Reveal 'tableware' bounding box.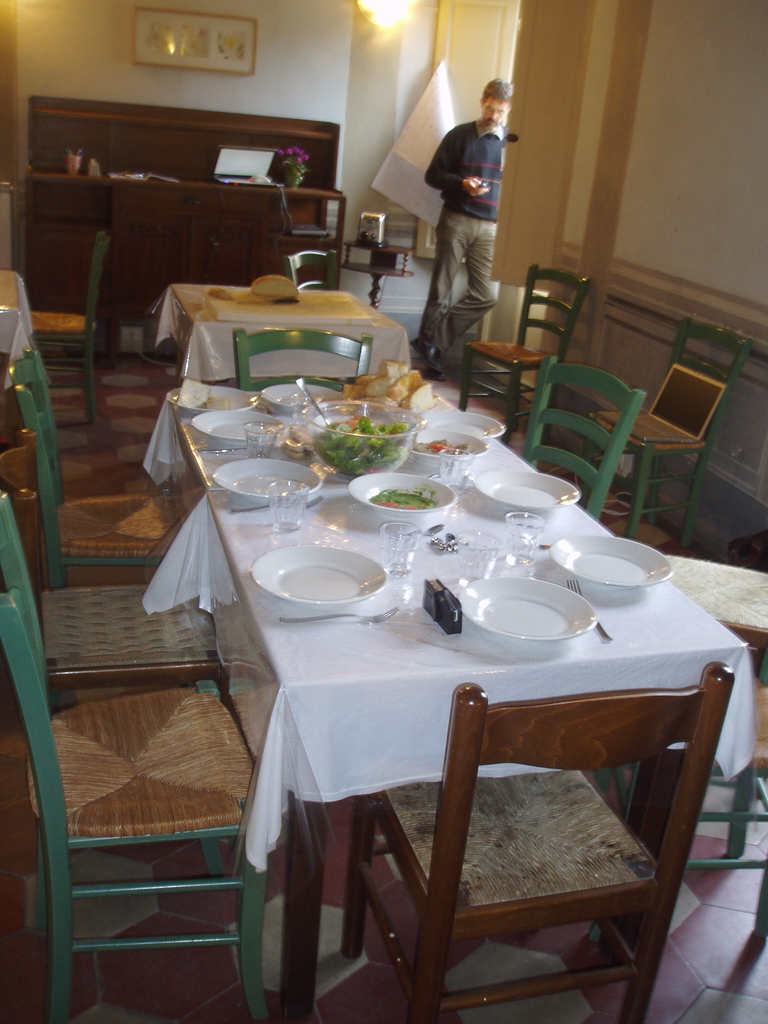
Revealed: 548:534:675:588.
